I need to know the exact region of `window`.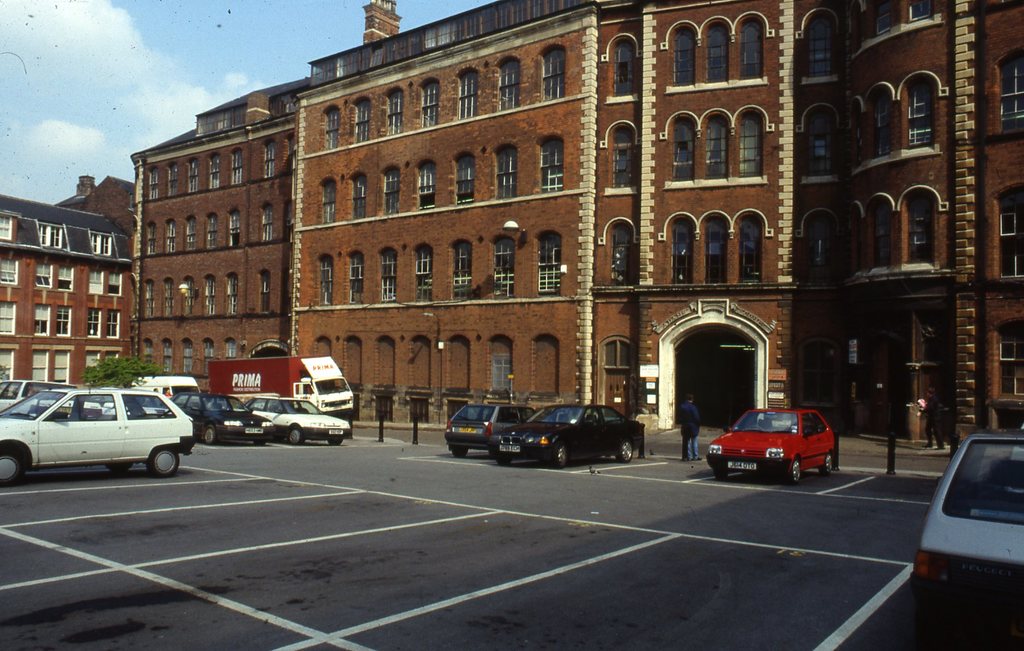
Region: (671,26,698,85).
